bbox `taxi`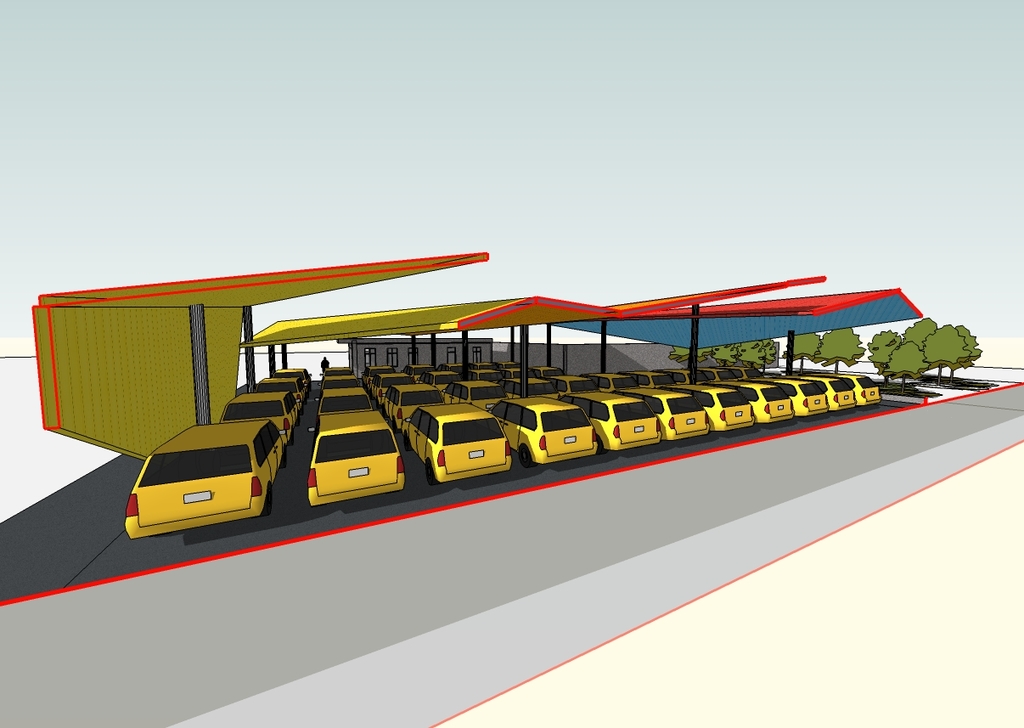
left=217, top=389, right=302, bottom=442
